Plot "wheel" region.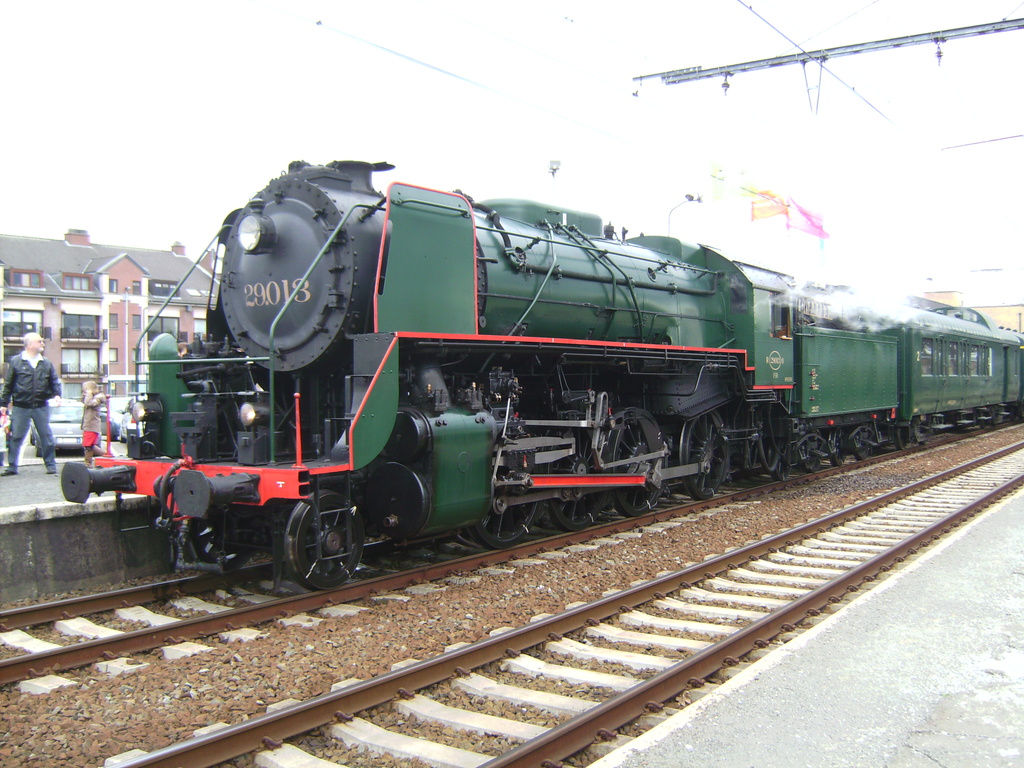
Plotted at region(797, 435, 820, 471).
